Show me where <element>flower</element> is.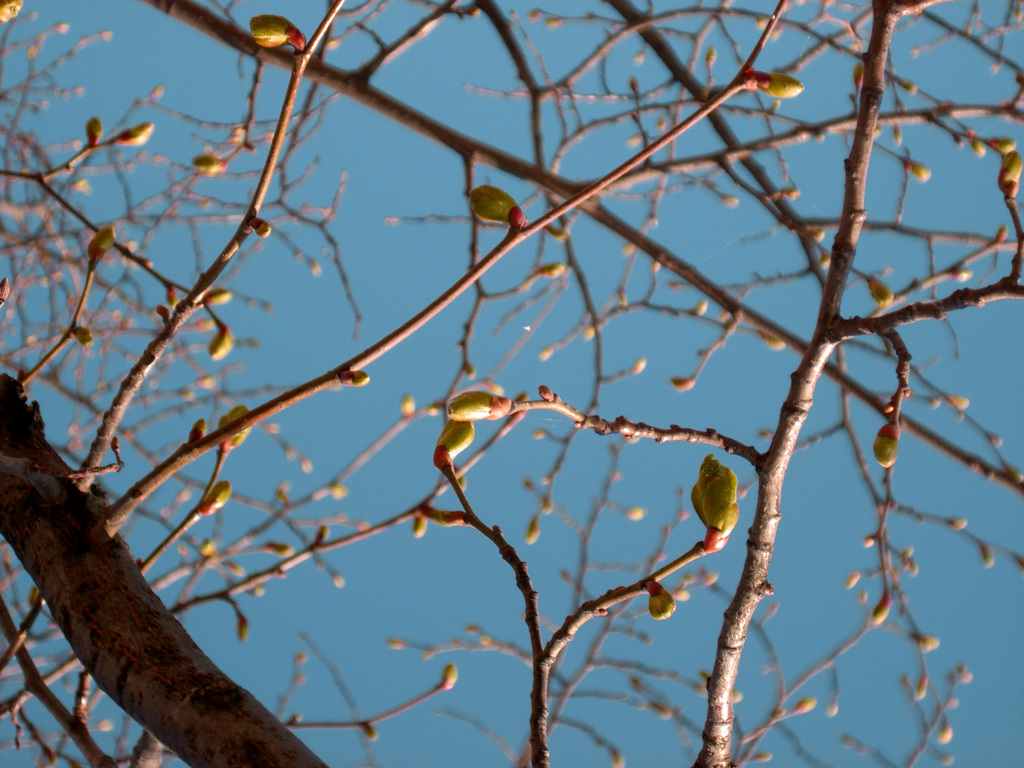
<element>flower</element> is at 326:479:347:502.
